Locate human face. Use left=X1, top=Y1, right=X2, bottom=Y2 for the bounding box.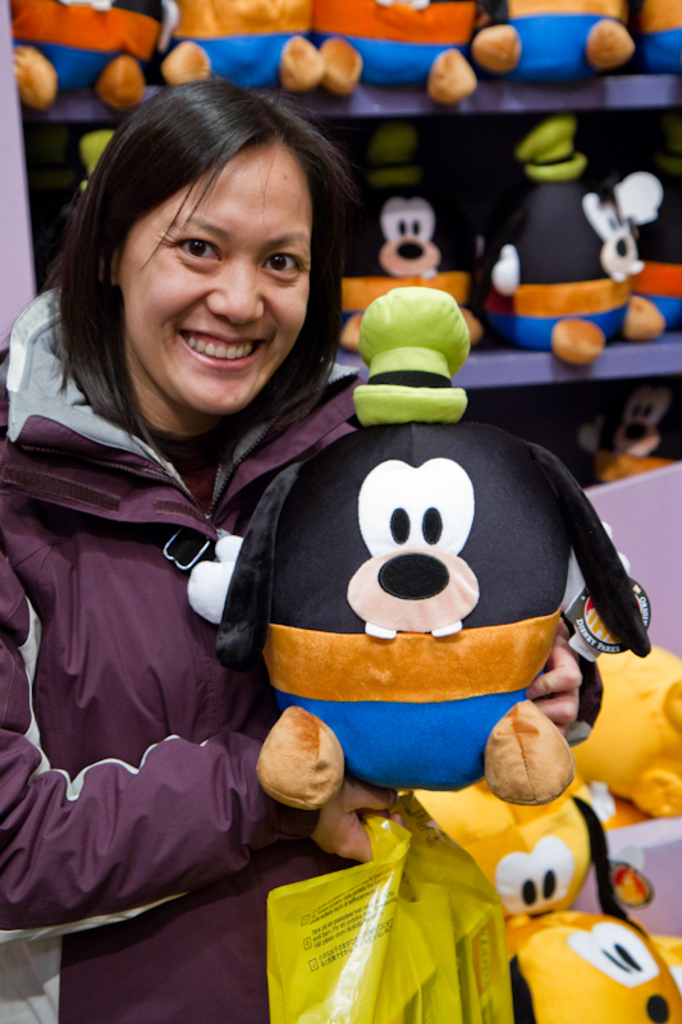
left=111, top=137, right=312, bottom=415.
